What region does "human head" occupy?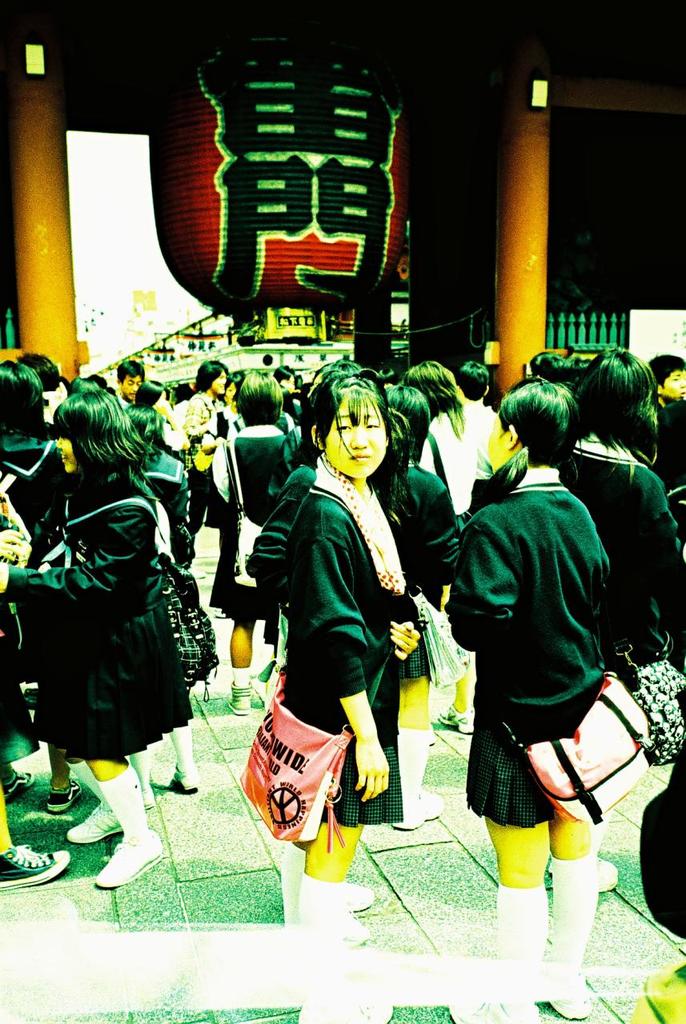
select_region(287, 352, 407, 486).
